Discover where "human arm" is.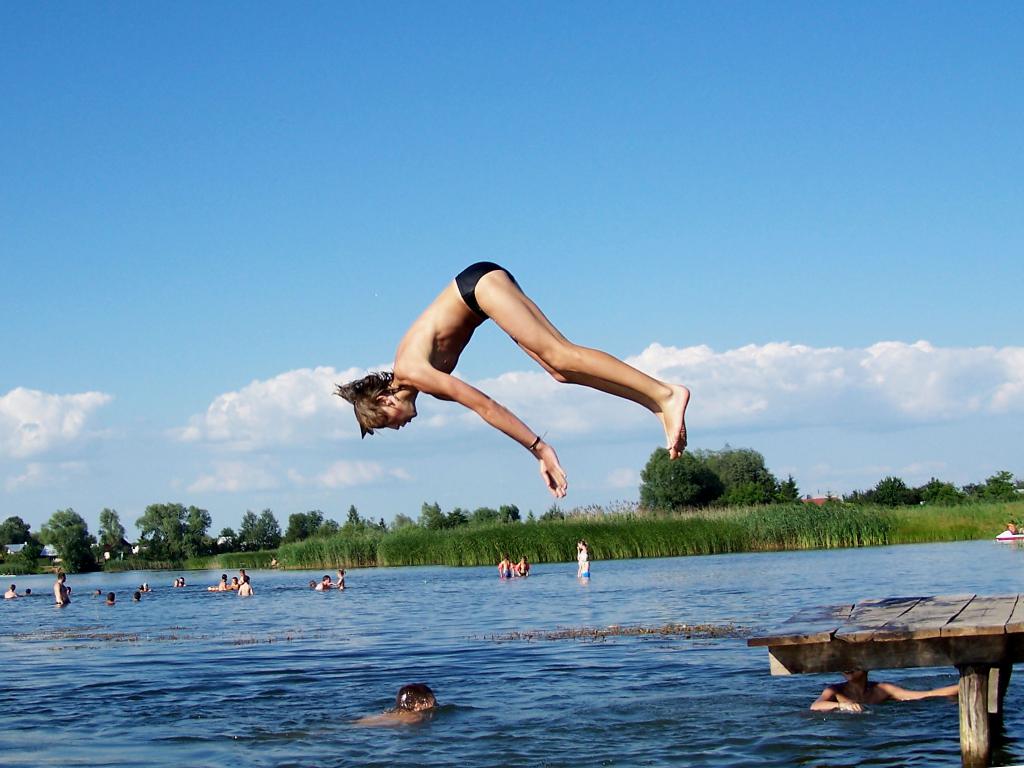
Discovered at locate(223, 581, 224, 591).
